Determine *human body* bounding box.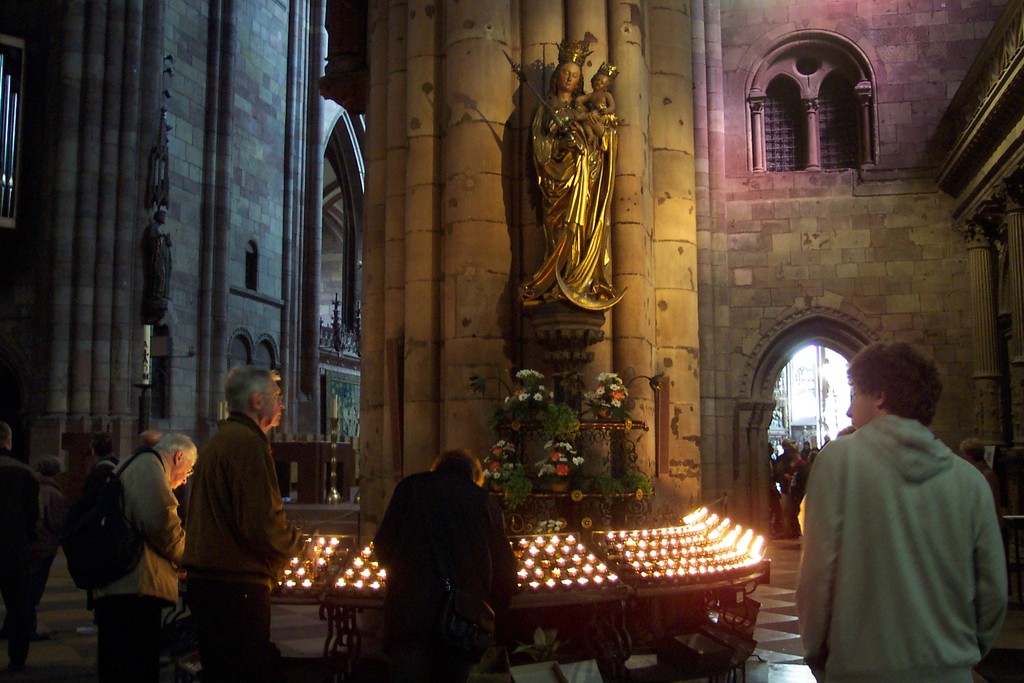
Determined: detection(520, 100, 615, 309).
